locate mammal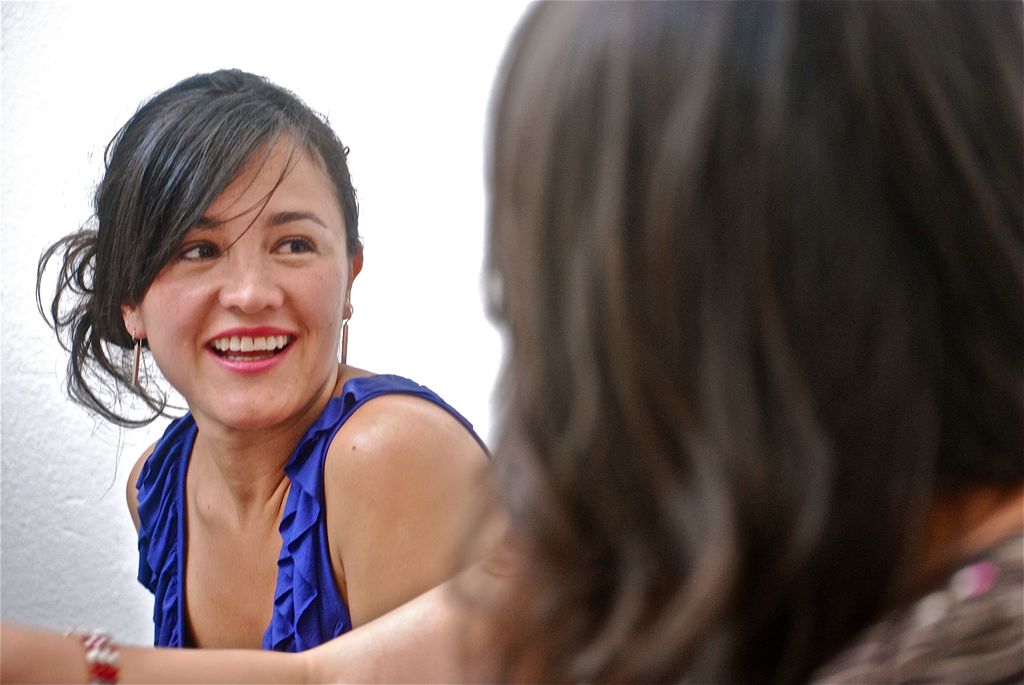
{"left": 31, "top": 67, "right": 502, "bottom": 653}
